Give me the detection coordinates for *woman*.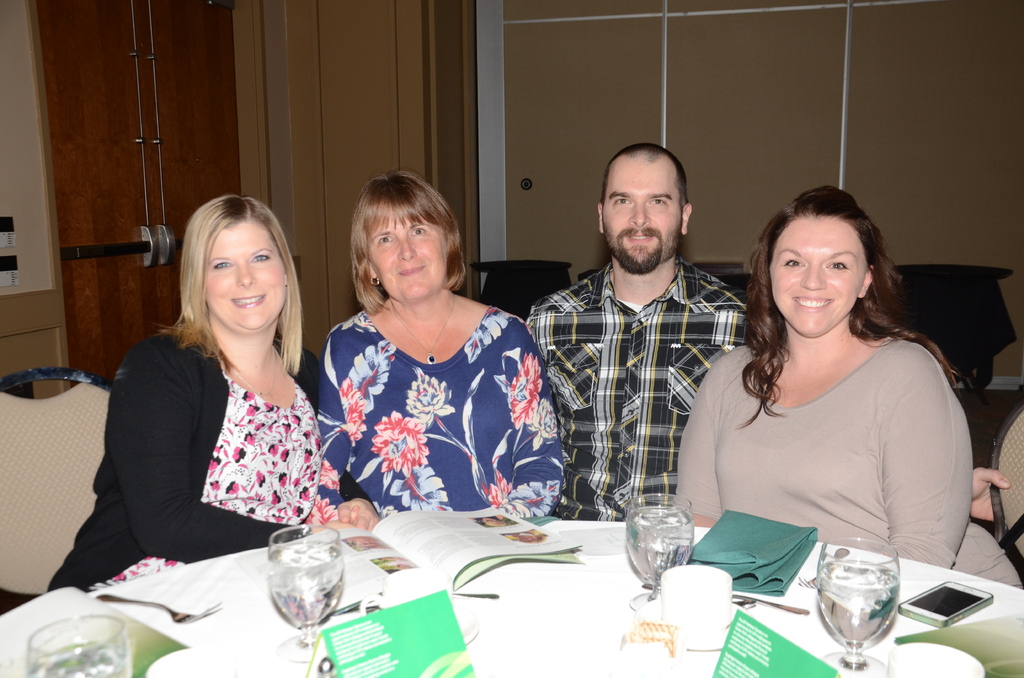
673 180 1023 589.
